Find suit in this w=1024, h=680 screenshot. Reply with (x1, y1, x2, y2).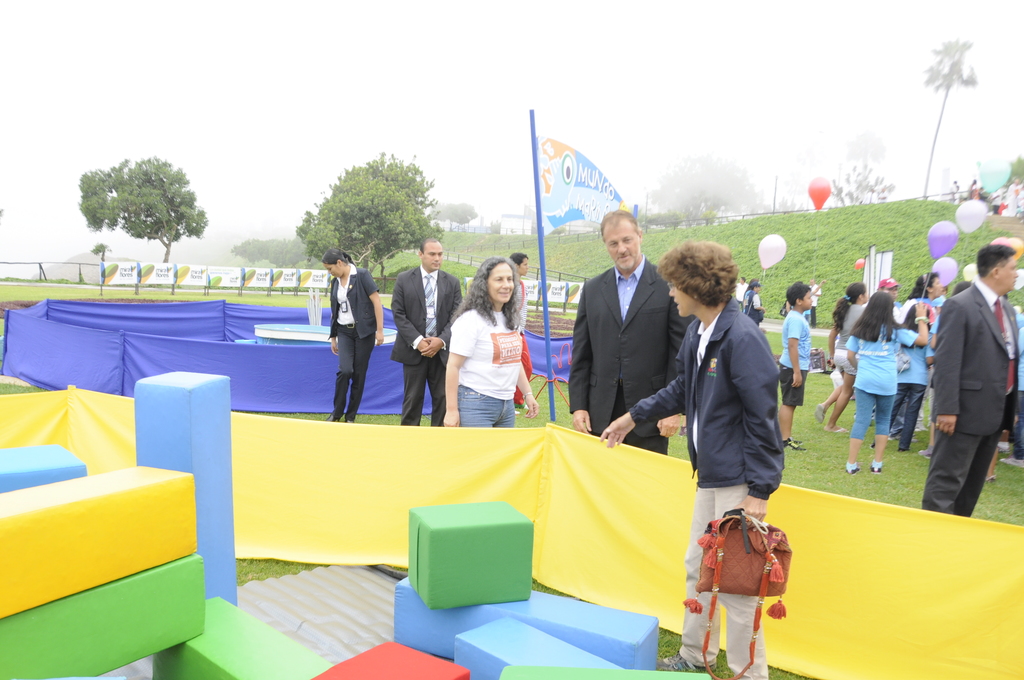
(577, 218, 701, 451).
